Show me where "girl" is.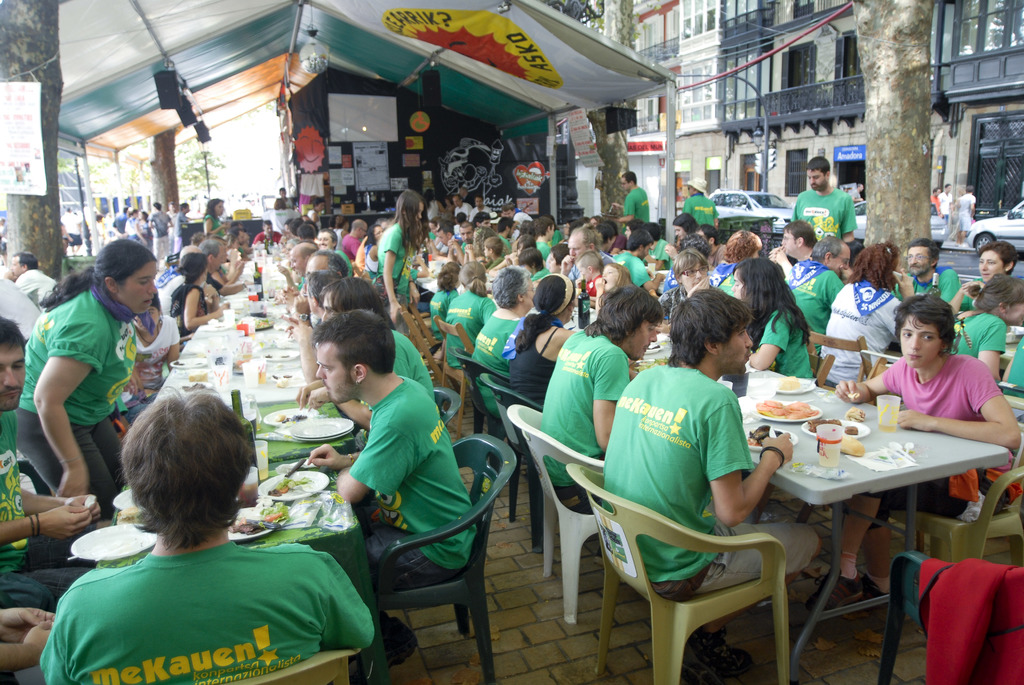
"girl" is at bbox=[810, 285, 1023, 606].
